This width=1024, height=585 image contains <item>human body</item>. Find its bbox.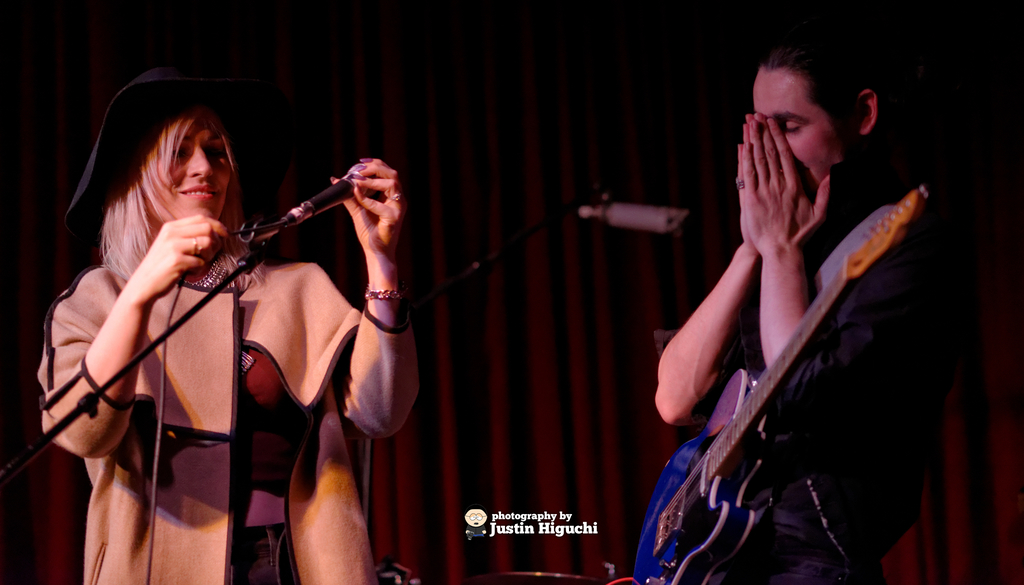
(x1=31, y1=100, x2=420, y2=584).
